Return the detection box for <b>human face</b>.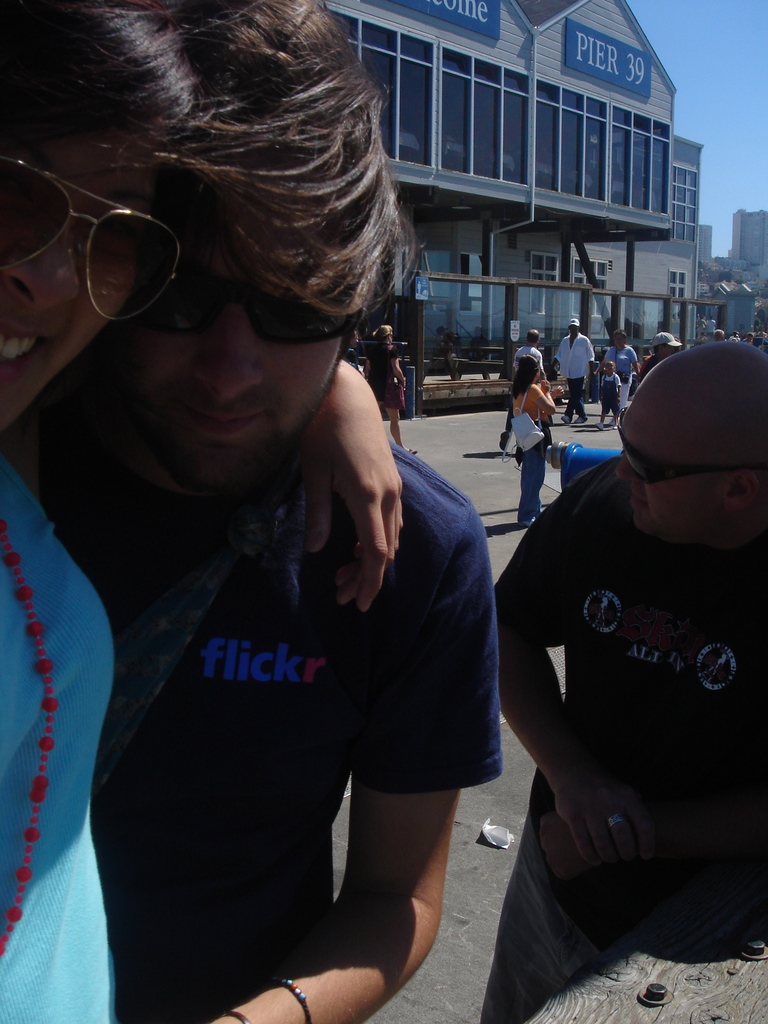
<box>0,152,159,432</box>.
